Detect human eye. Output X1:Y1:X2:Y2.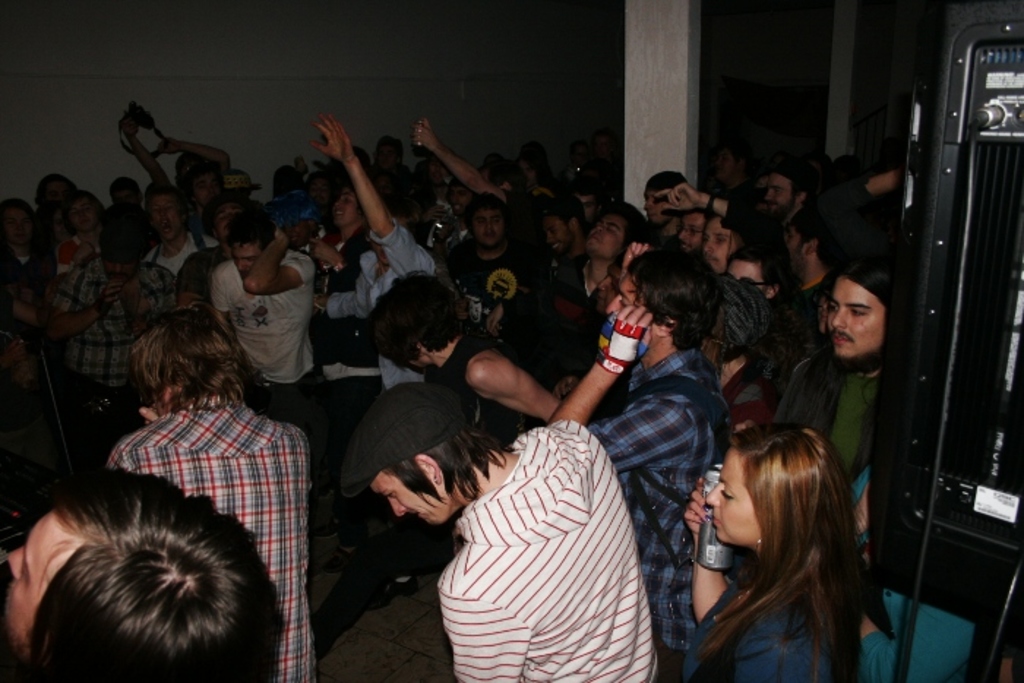
246:256:255:265.
